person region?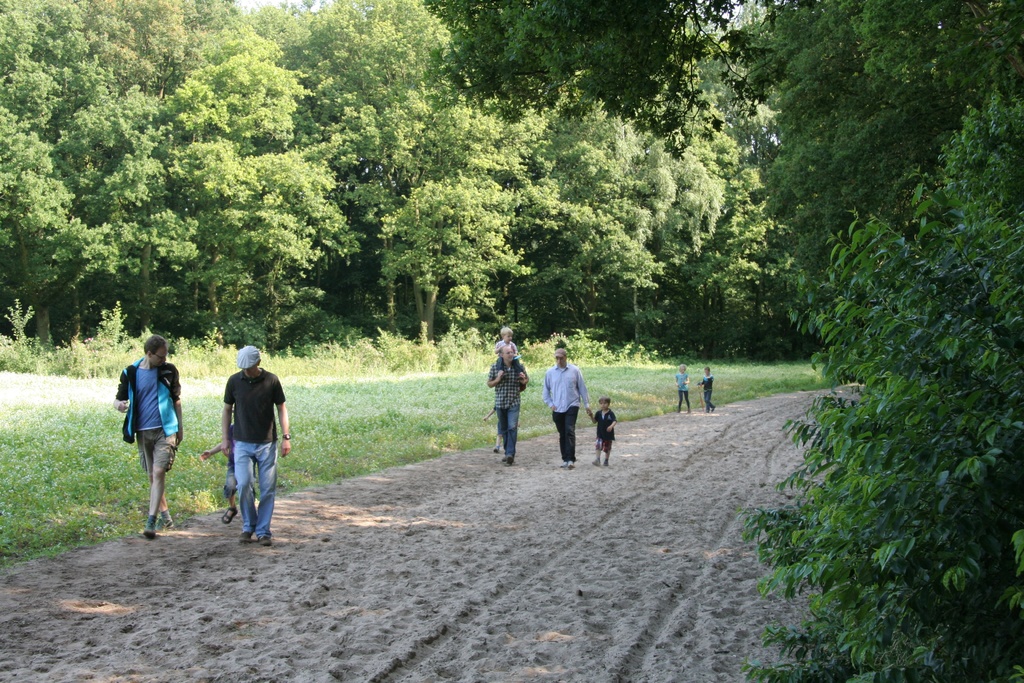
<box>671,361,698,420</box>
